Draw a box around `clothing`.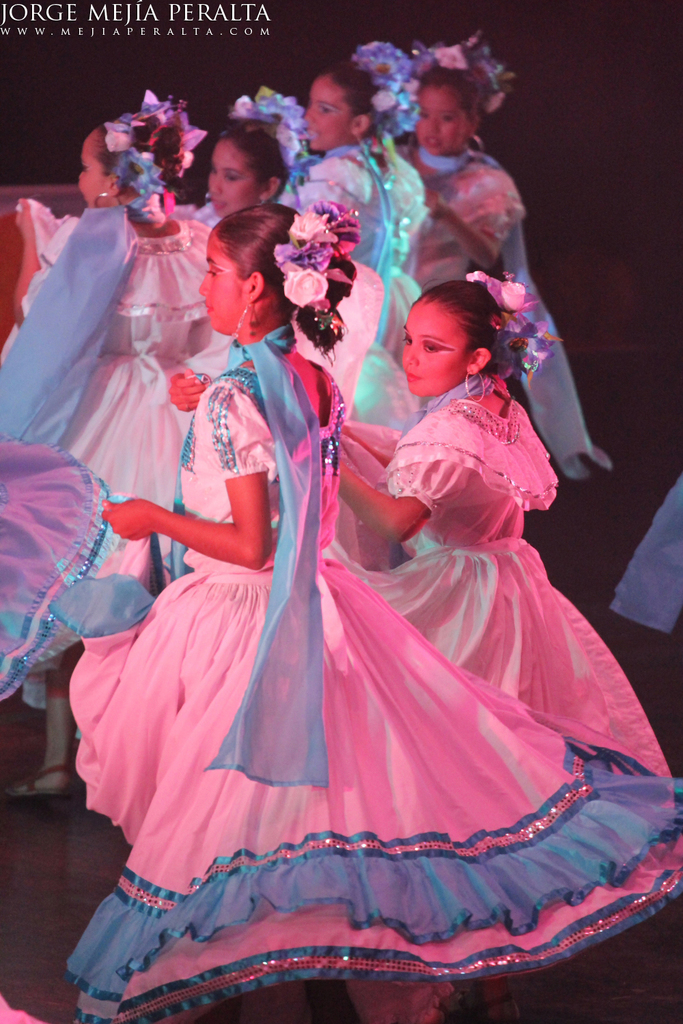
region(48, 328, 682, 1023).
